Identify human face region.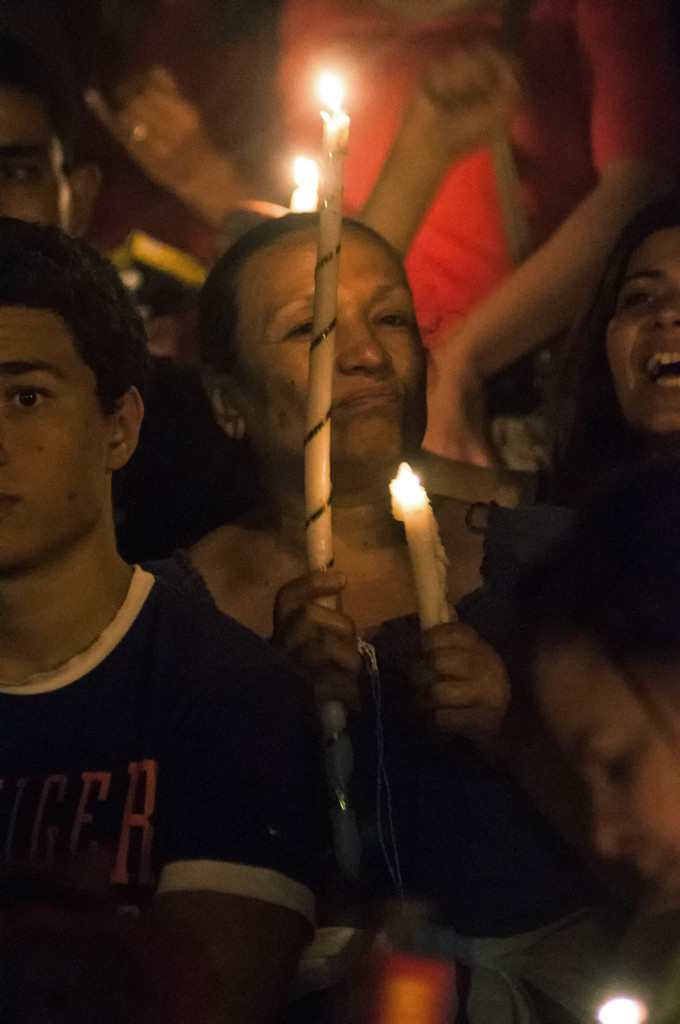
Region: [left=0, top=91, right=69, bottom=230].
